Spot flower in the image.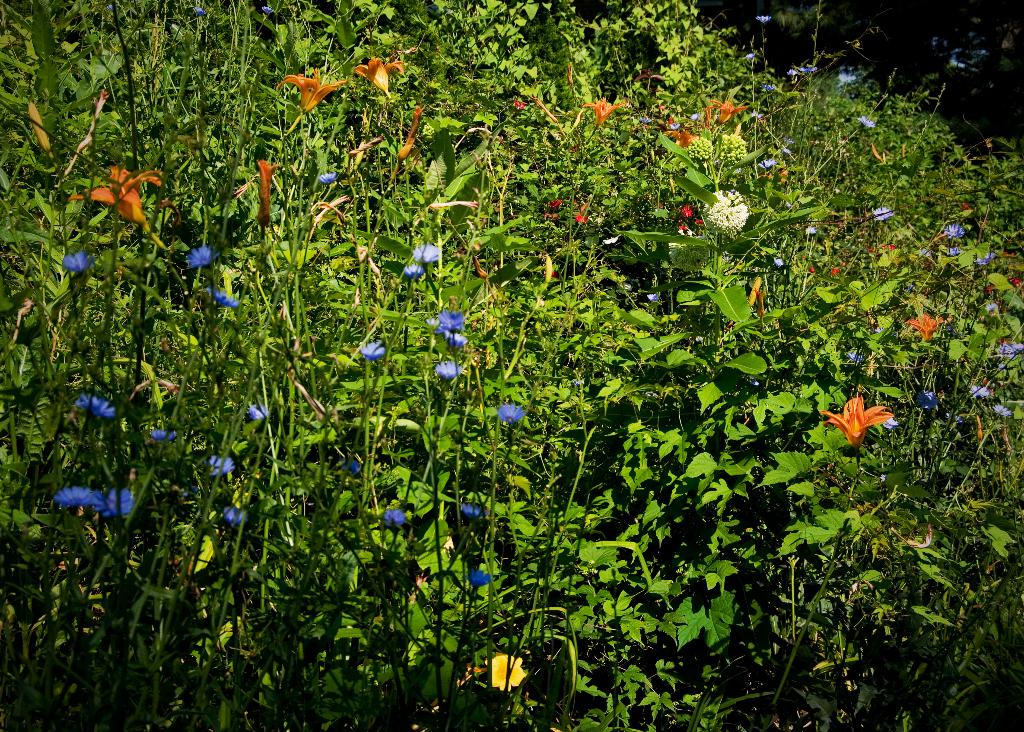
flower found at region(690, 220, 701, 225).
